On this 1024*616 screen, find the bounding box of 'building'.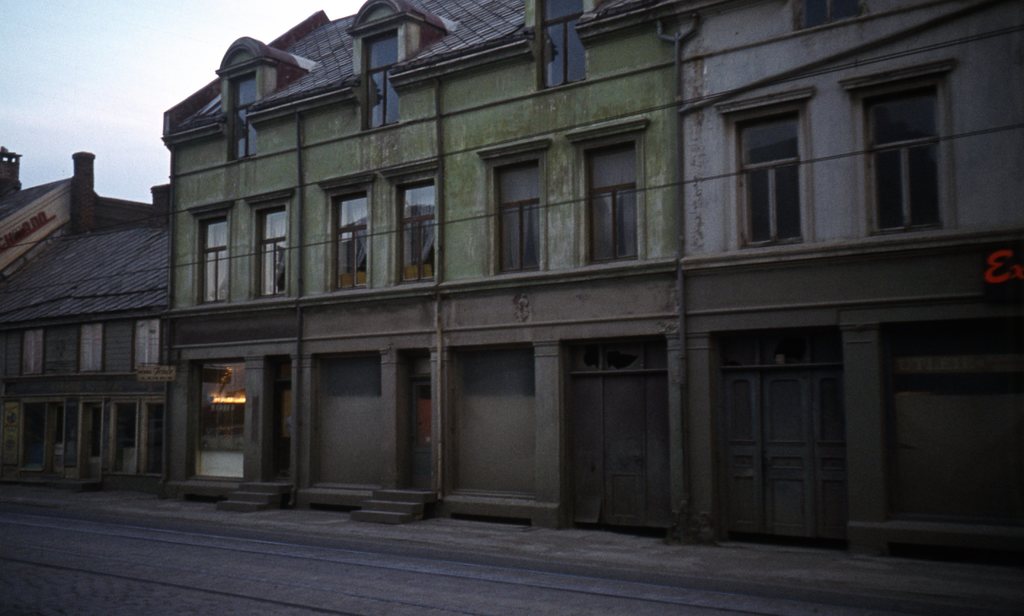
Bounding box: left=0, top=149, right=166, bottom=491.
